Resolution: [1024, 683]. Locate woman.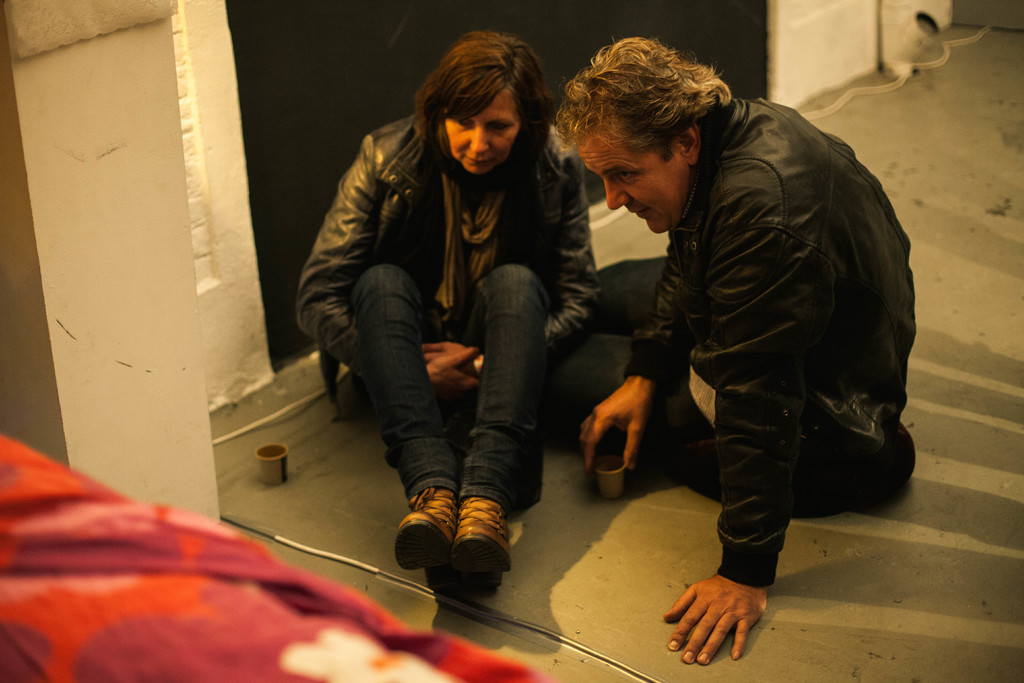
x1=323, y1=0, x2=578, y2=620.
